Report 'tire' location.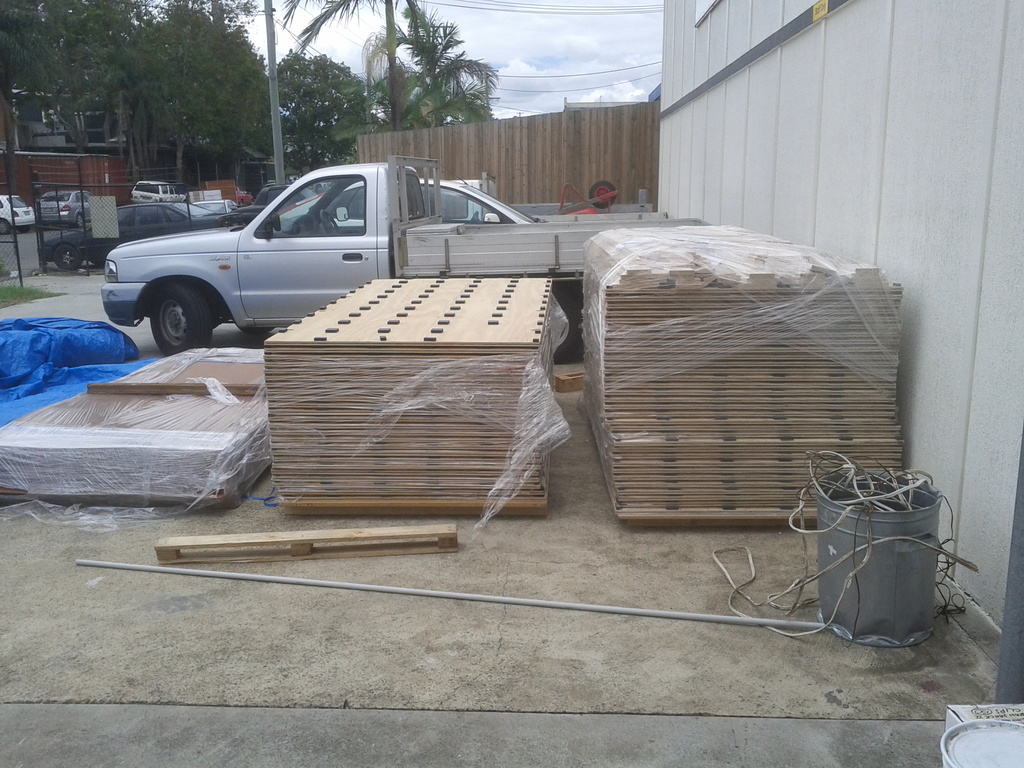
Report: locate(0, 220, 12, 239).
